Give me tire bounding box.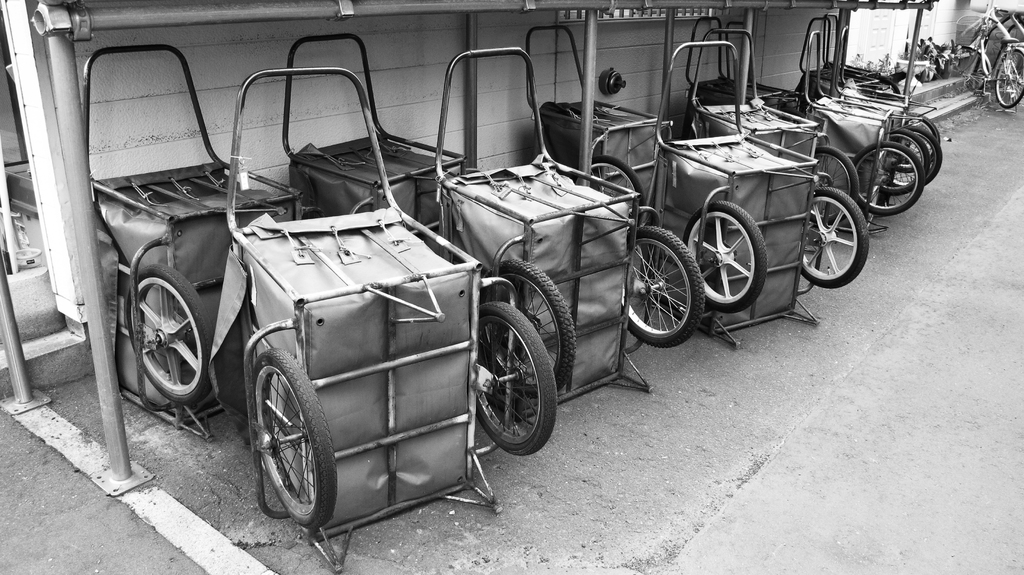
{"x1": 881, "y1": 126, "x2": 930, "y2": 192}.
